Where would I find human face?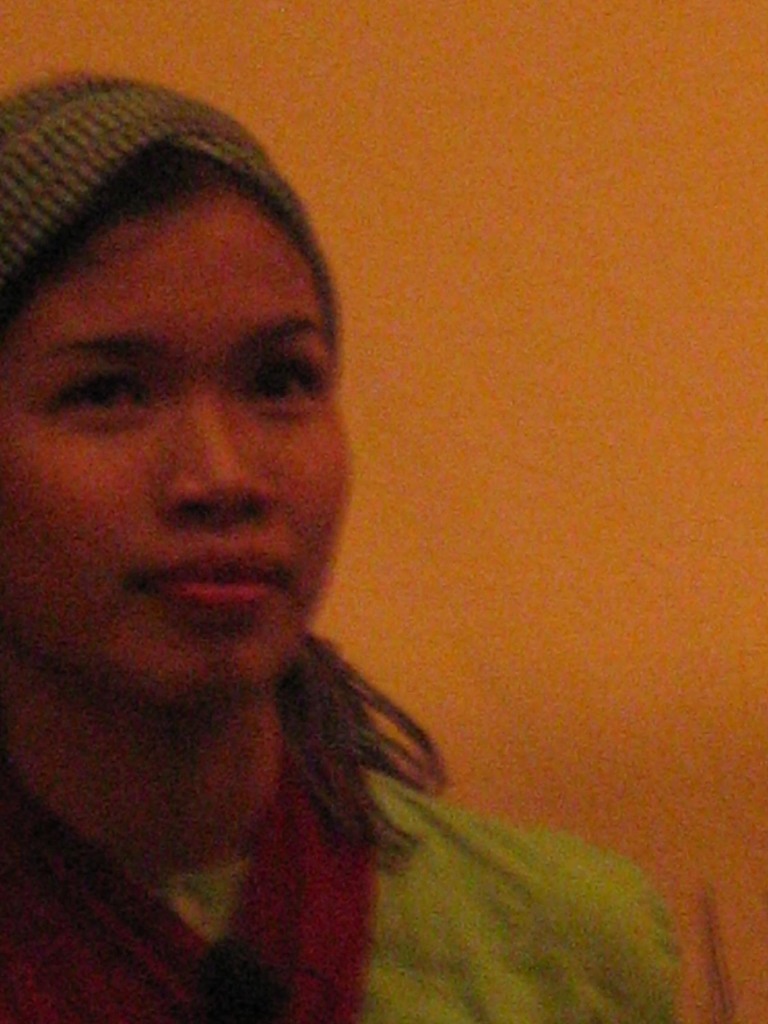
At region(0, 223, 352, 705).
